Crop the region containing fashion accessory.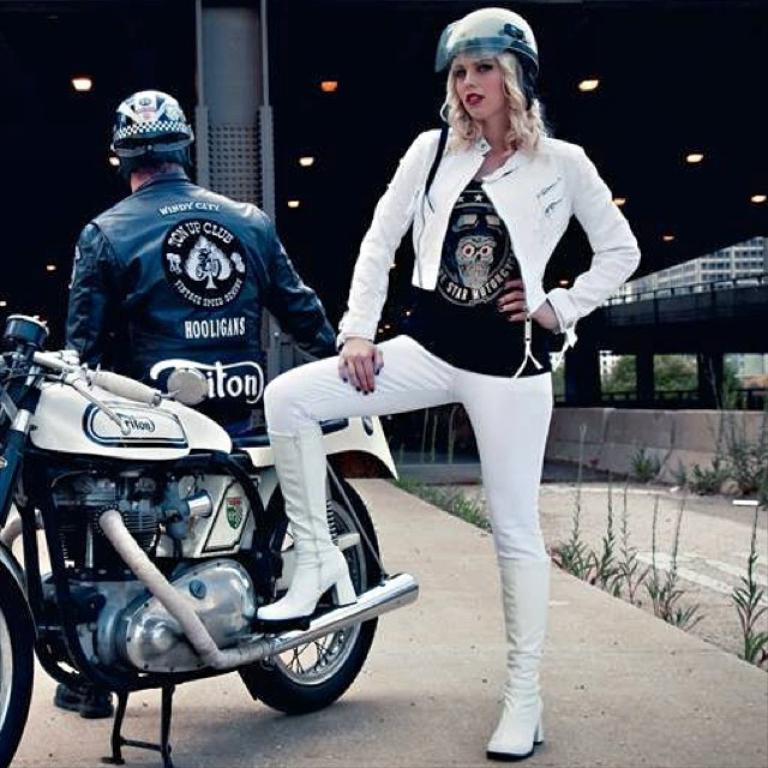
Crop region: bbox=[359, 390, 362, 392].
